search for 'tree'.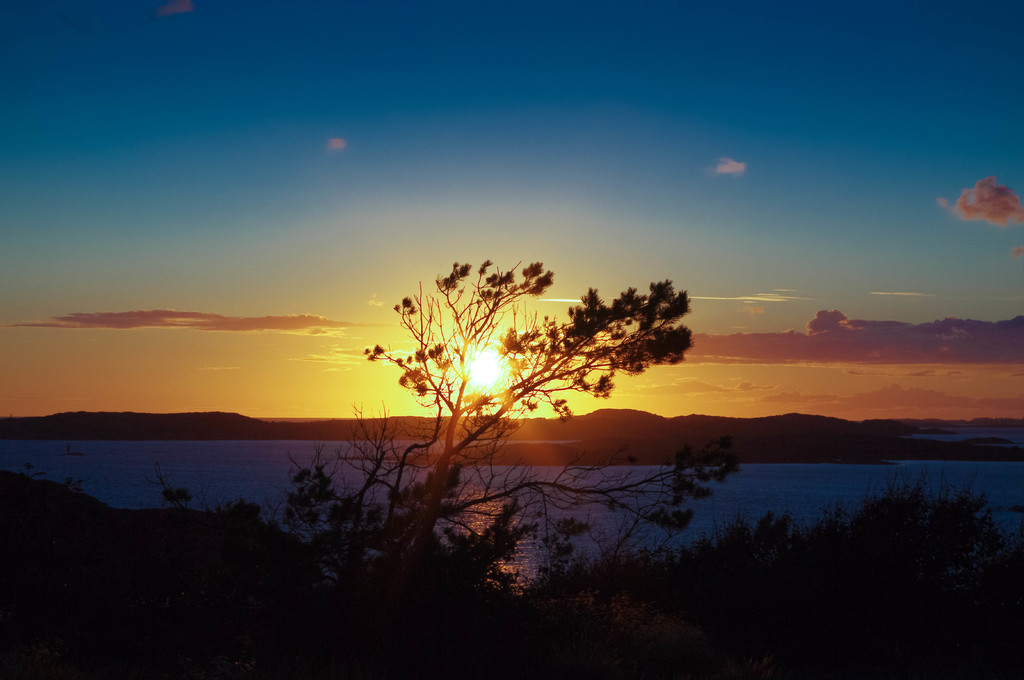
Found at pyautogui.locateOnScreen(333, 222, 686, 541).
